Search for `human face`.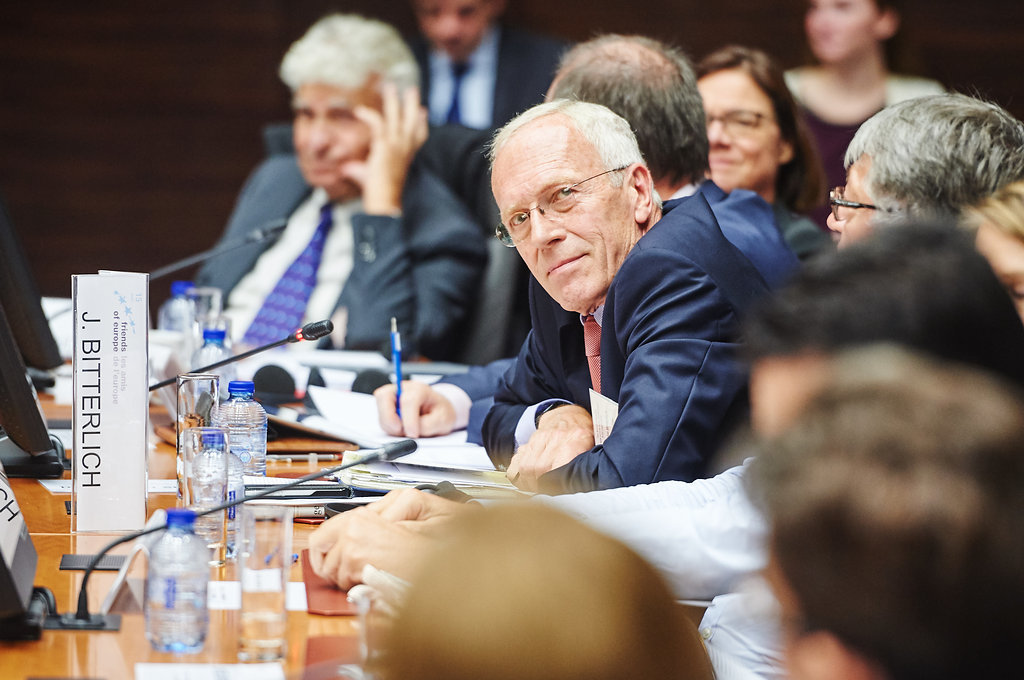
Found at bbox=[412, 0, 491, 58].
